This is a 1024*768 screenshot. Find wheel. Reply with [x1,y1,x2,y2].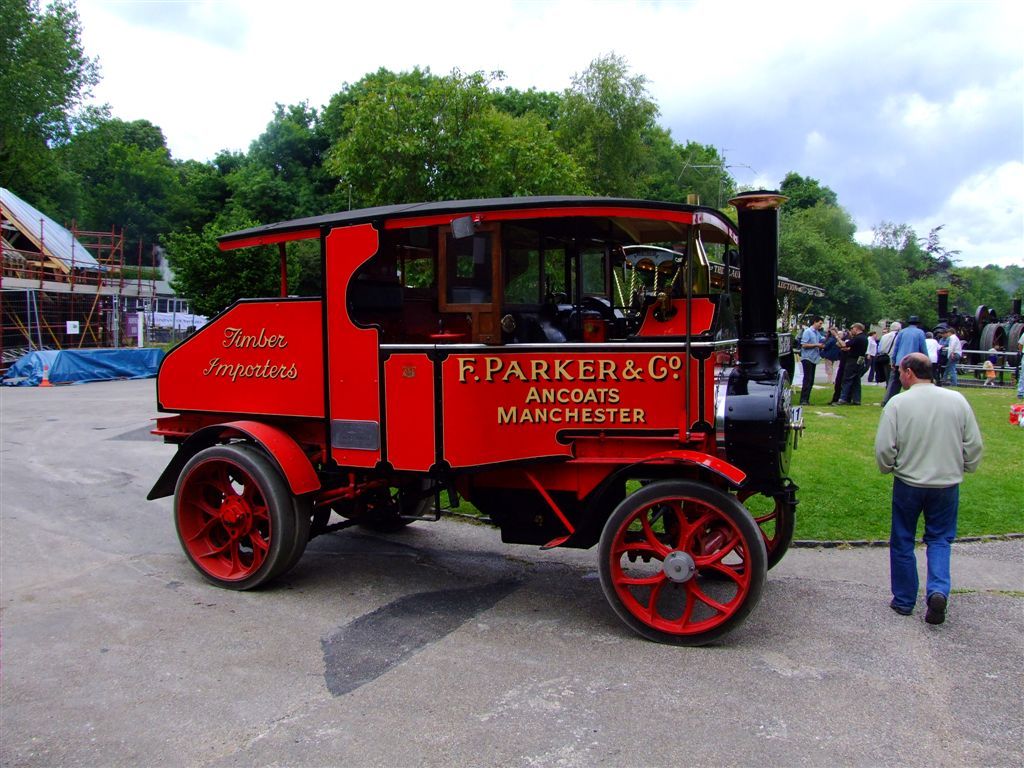
[595,479,768,646].
